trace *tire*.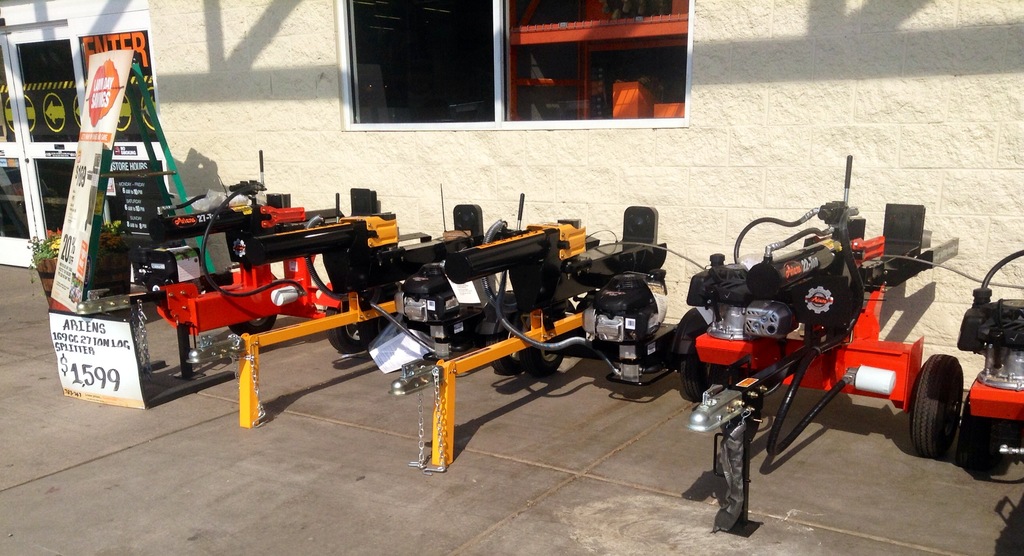
Traced to bbox=[484, 335, 521, 374].
